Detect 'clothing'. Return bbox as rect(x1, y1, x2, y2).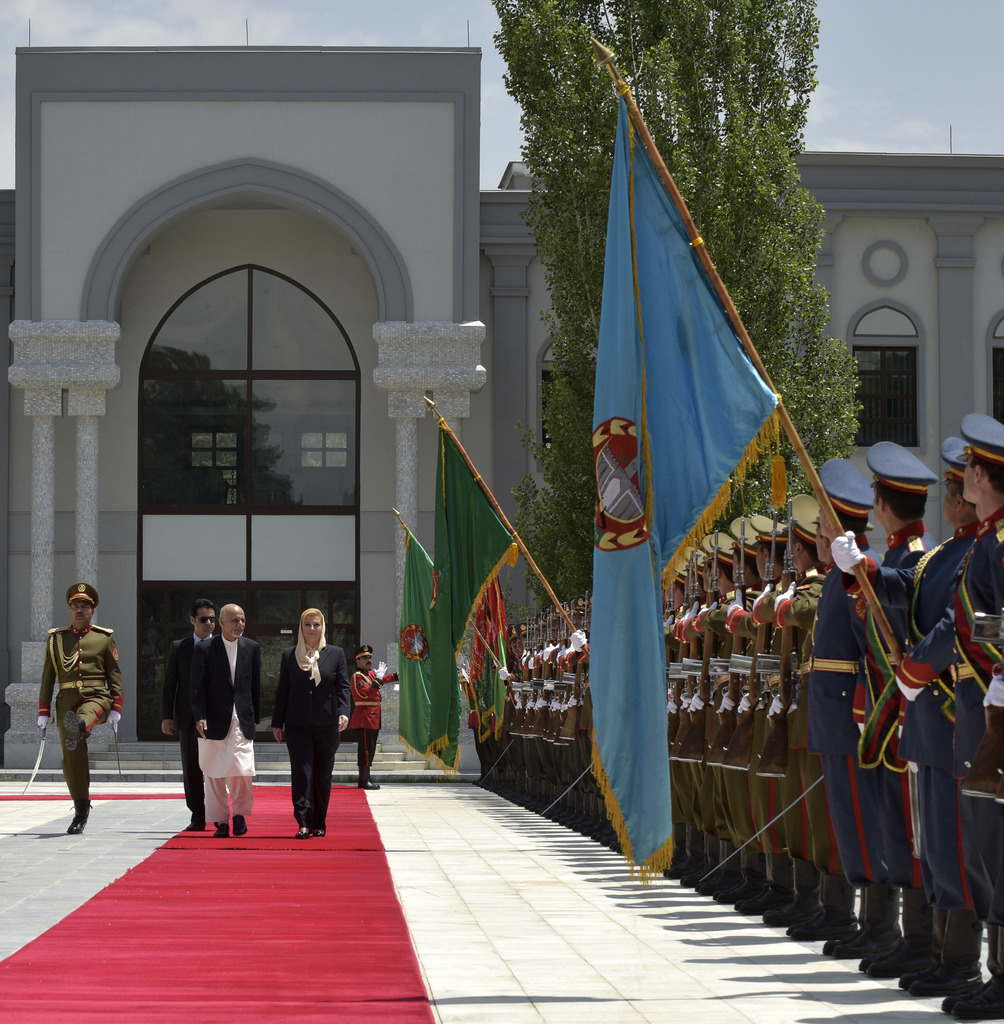
rect(800, 554, 880, 841).
